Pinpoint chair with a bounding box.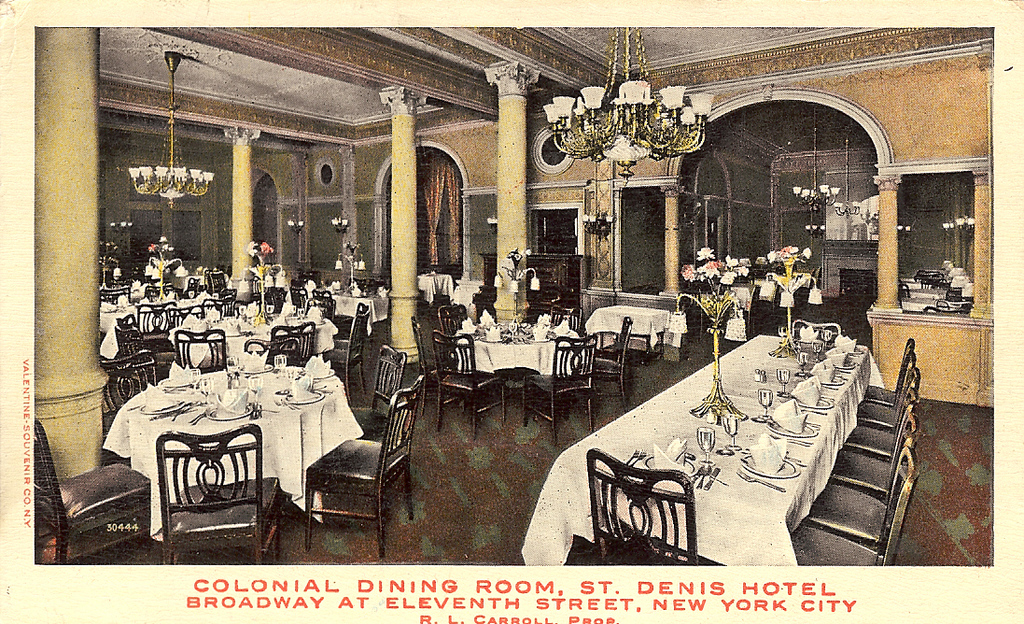
(789, 316, 842, 335).
